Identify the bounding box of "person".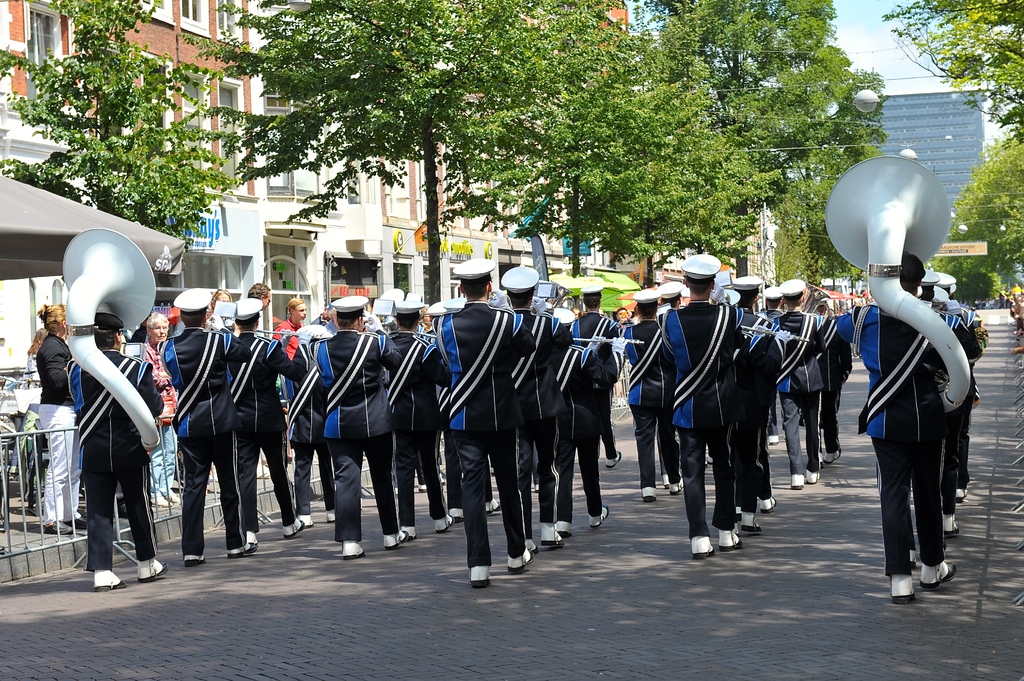
BBox(237, 282, 271, 339).
